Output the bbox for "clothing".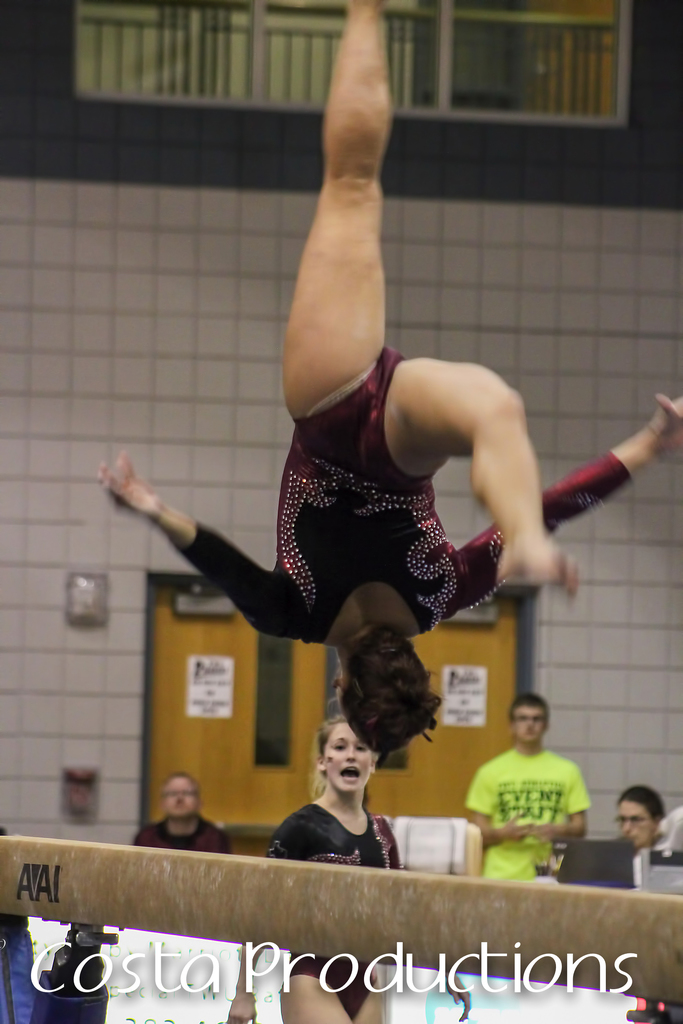
bbox(548, 834, 648, 869).
